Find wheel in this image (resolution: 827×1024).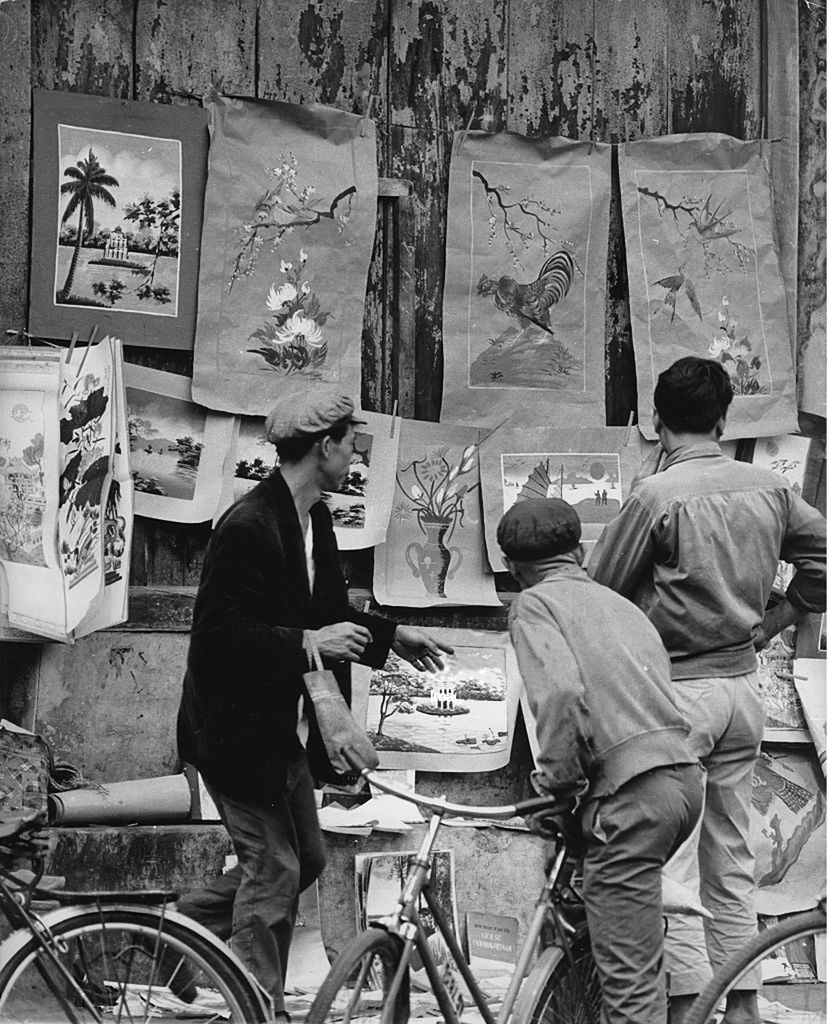
(684,914,826,1023).
